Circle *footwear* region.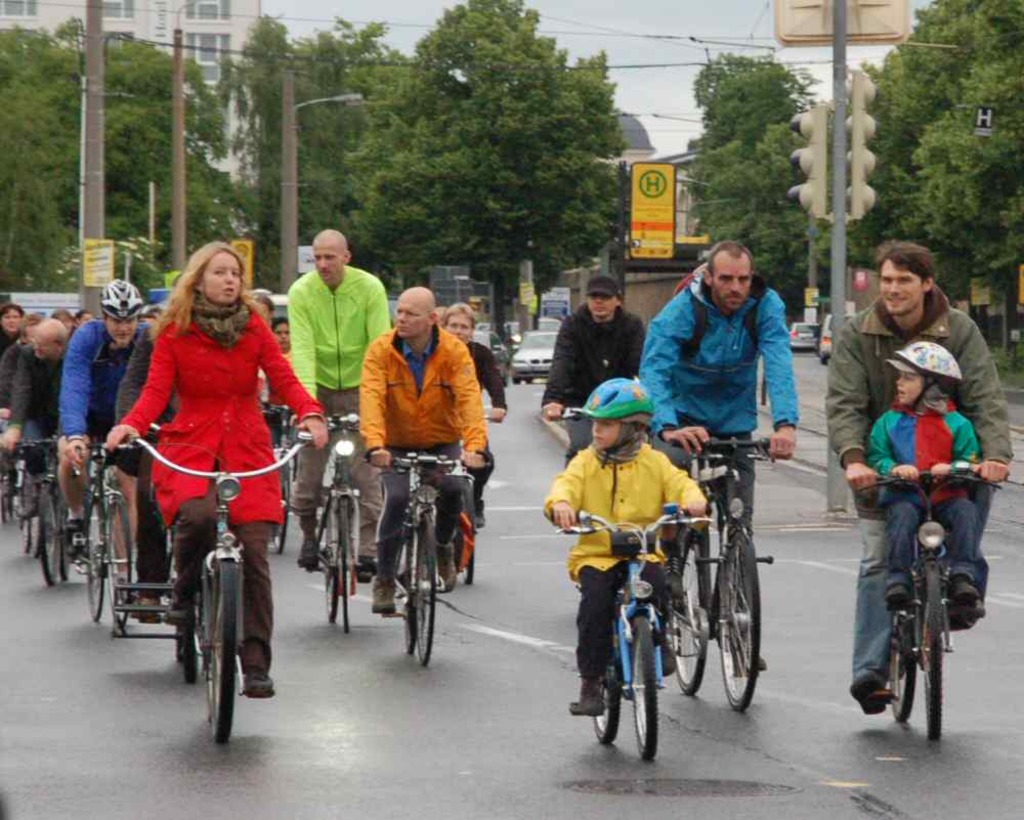
Region: select_region(0, 471, 17, 498).
